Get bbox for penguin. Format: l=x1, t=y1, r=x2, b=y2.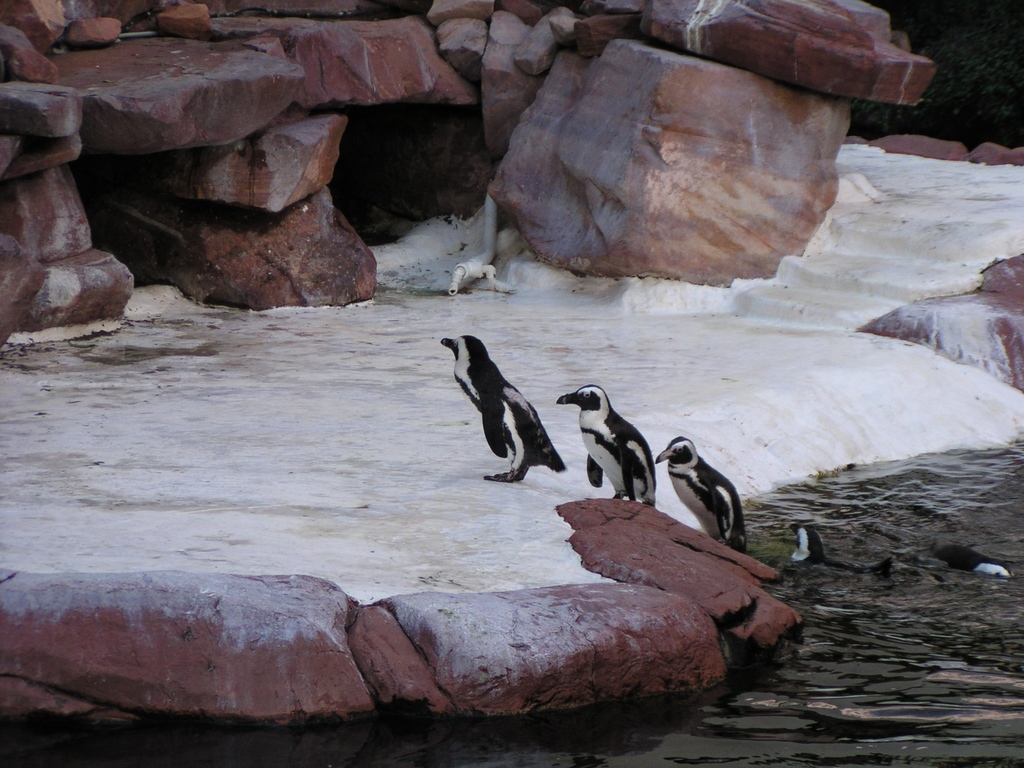
l=656, t=435, r=741, b=563.
